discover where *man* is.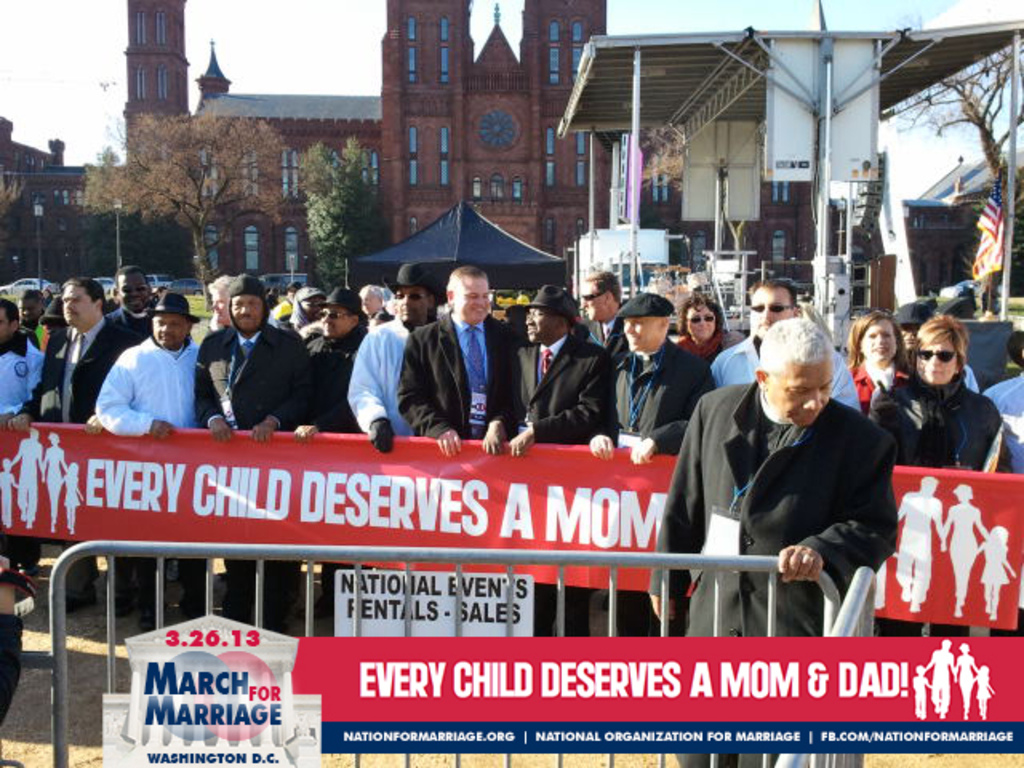
Discovered at <box>891,472,949,616</box>.
